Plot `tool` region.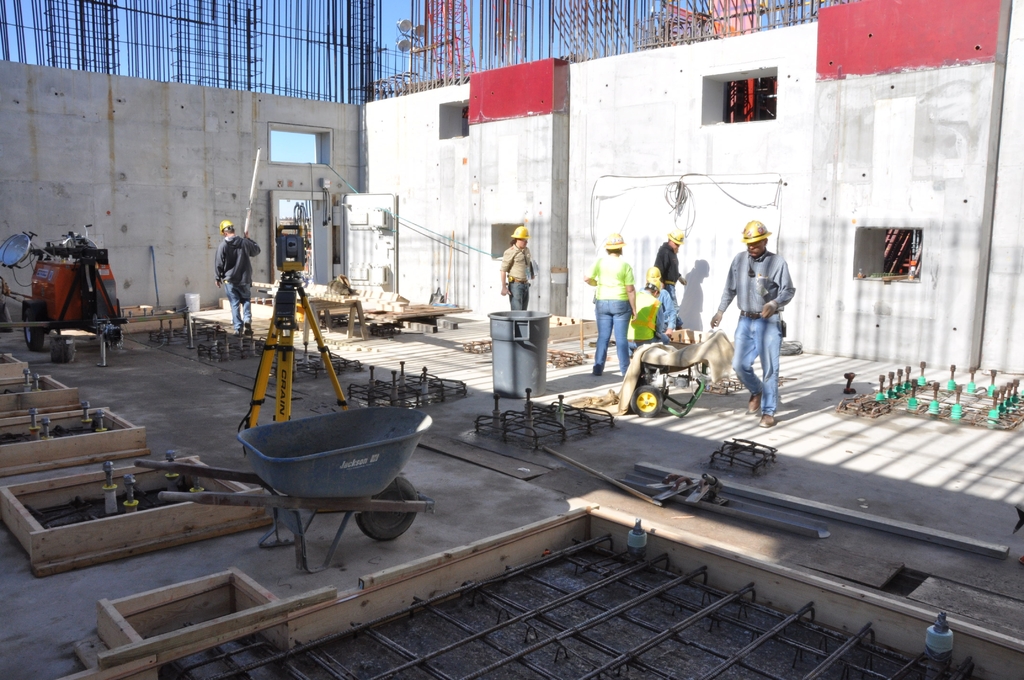
Plotted at x1=17, y1=369, x2=30, y2=395.
